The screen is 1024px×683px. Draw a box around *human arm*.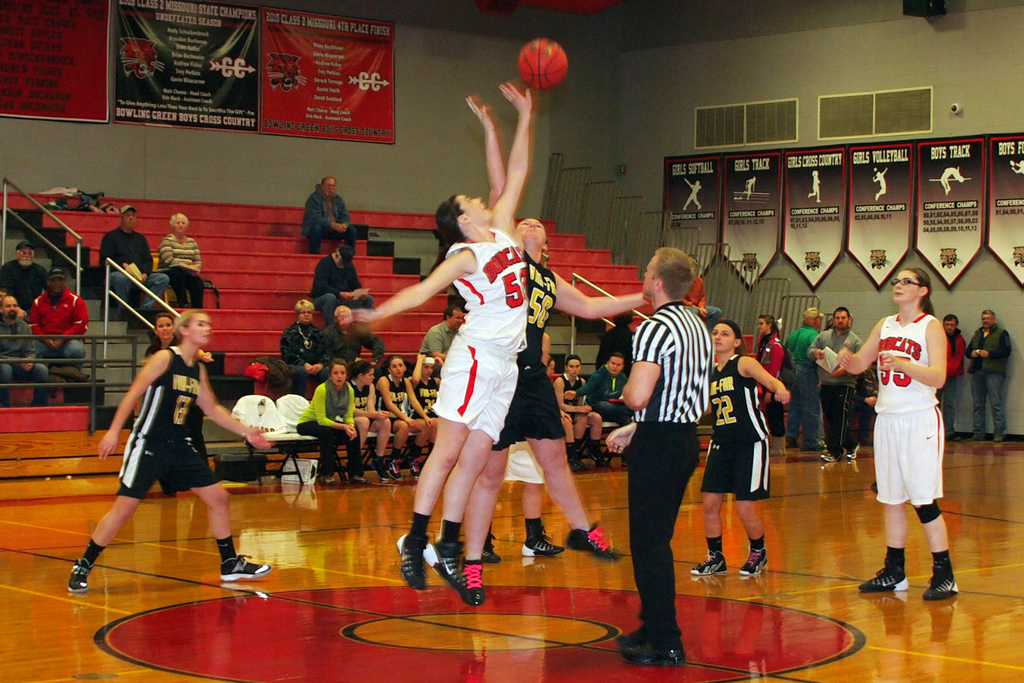
Rect(53, 295, 87, 342).
